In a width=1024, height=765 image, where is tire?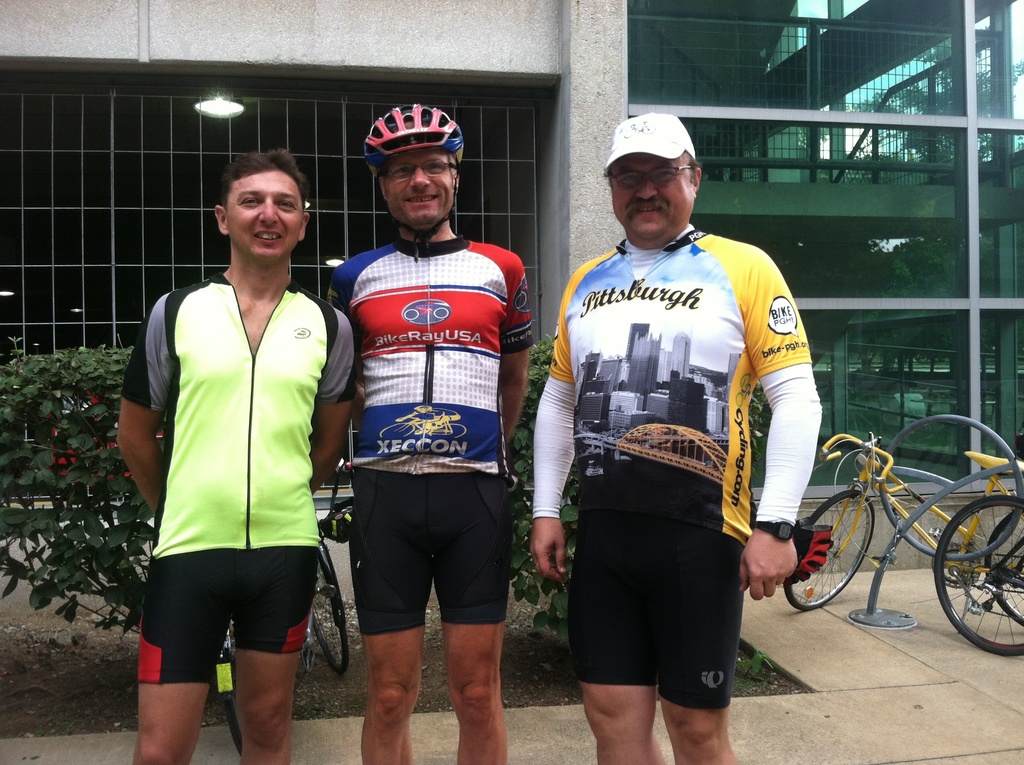
bbox=(788, 490, 875, 616).
